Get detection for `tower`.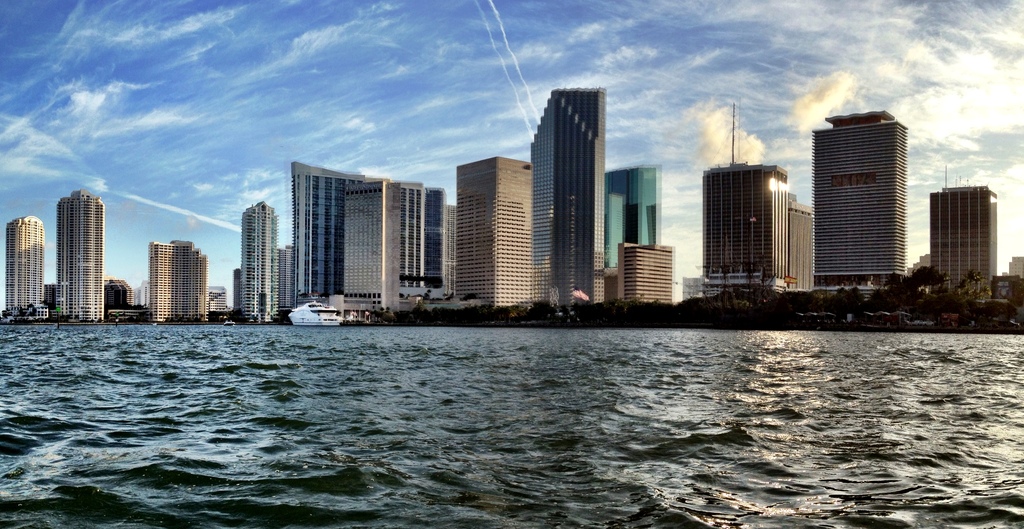
Detection: 149:243:202:323.
